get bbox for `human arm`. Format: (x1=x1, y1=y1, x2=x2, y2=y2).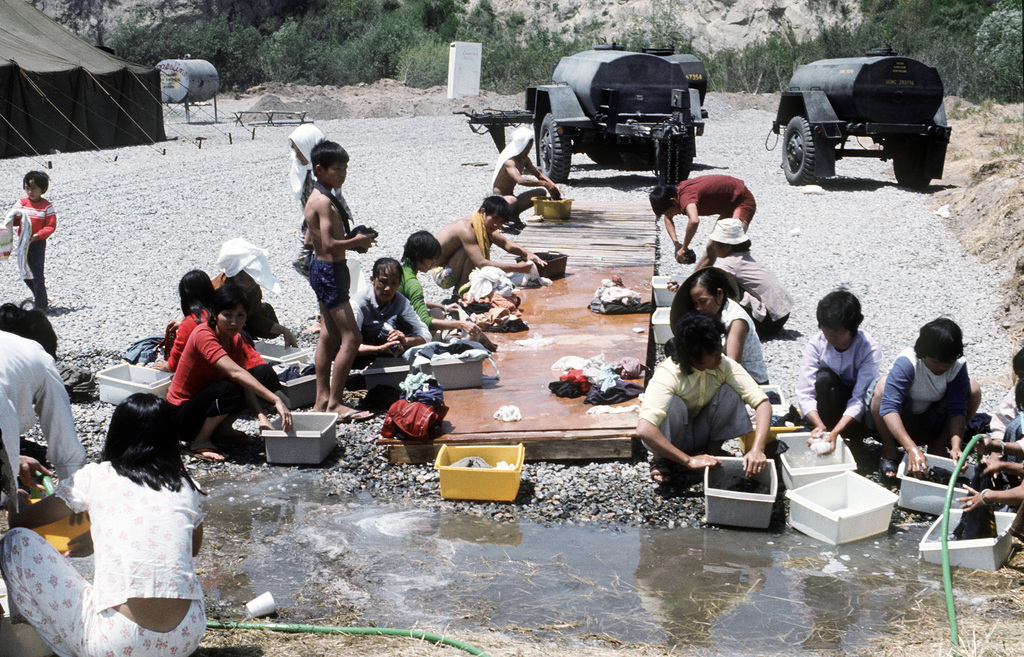
(x1=797, y1=331, x2=829, y2=434).
